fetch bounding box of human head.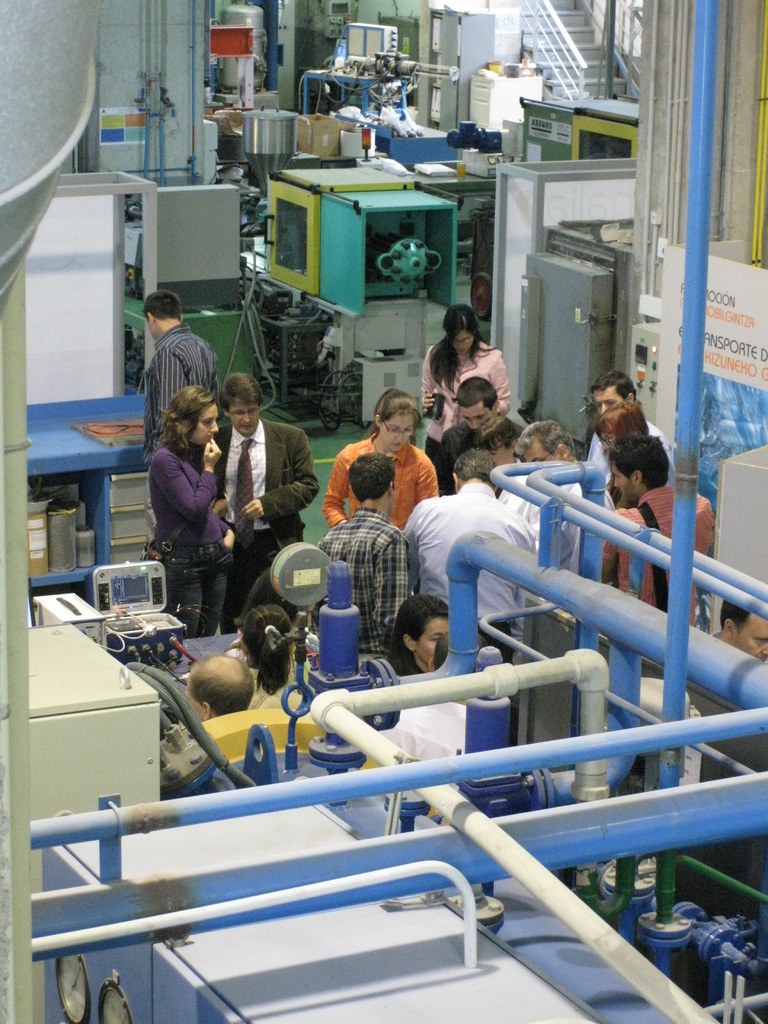
Bbox: 374:388:415:452.
